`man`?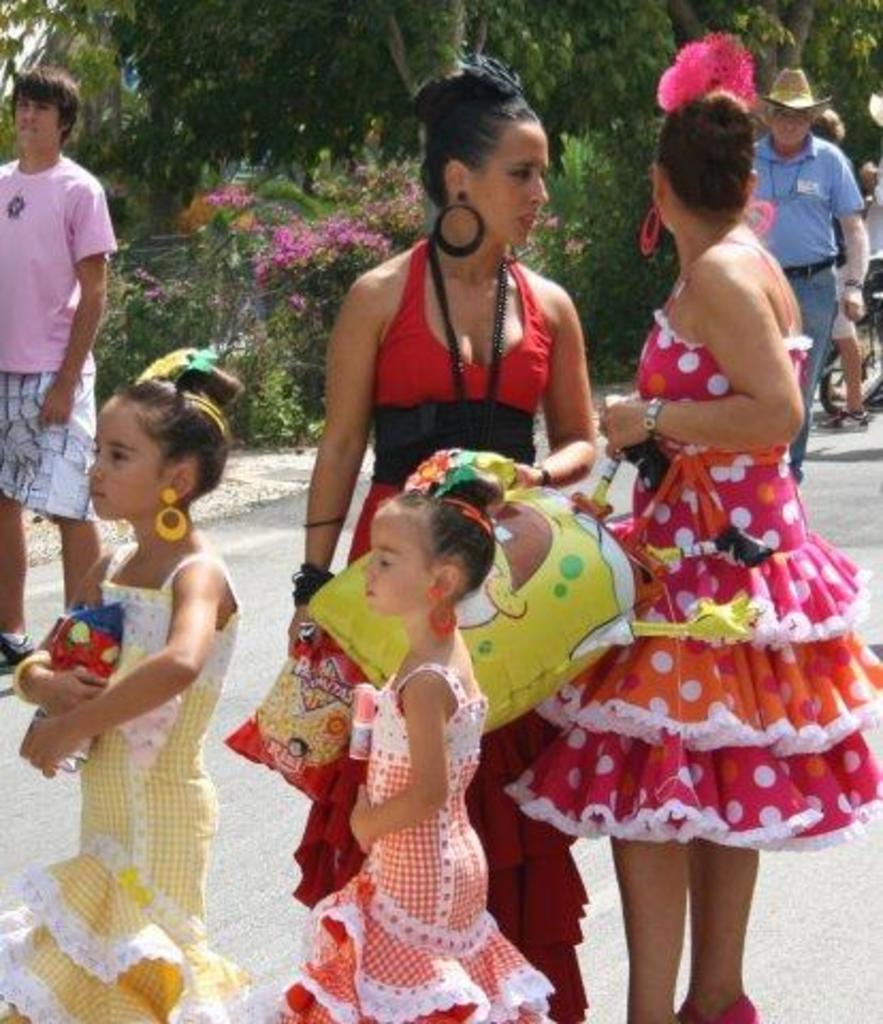
<bbox>0, 60, 102, 678</bbox>
